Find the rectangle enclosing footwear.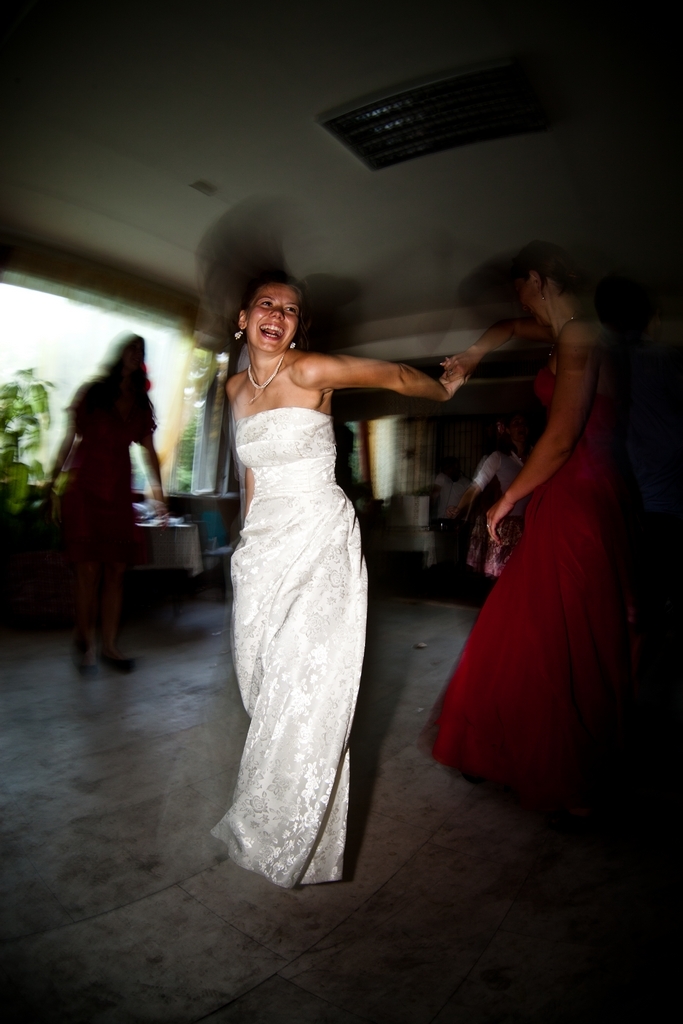
rect(76, 638, 93, 672).
